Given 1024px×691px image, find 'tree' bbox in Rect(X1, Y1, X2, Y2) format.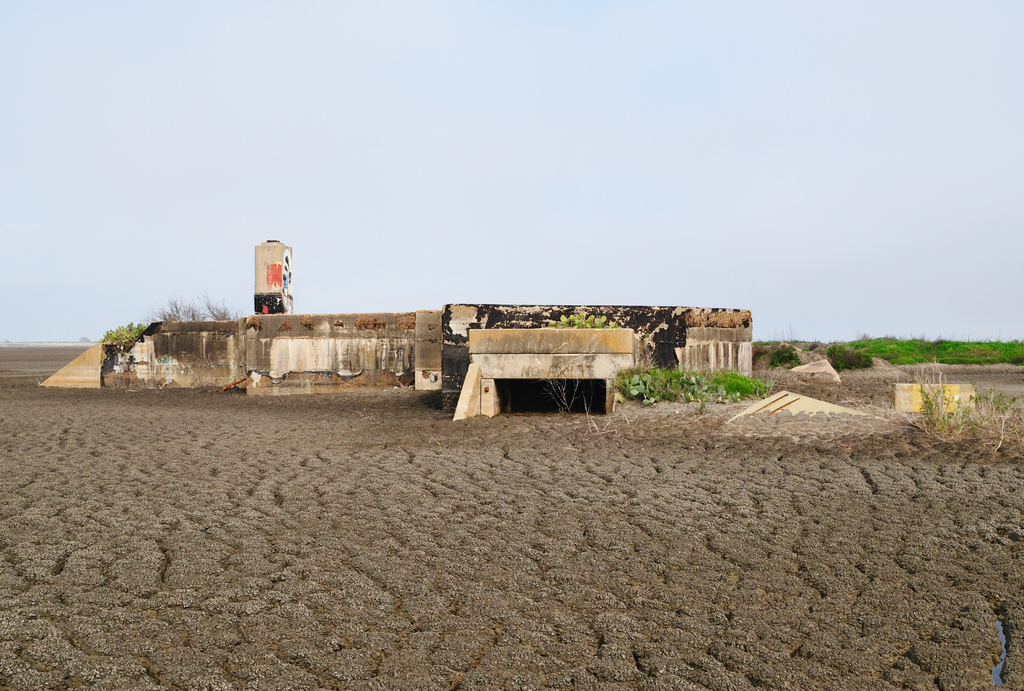
Rect(152, 290, 228, 317).
